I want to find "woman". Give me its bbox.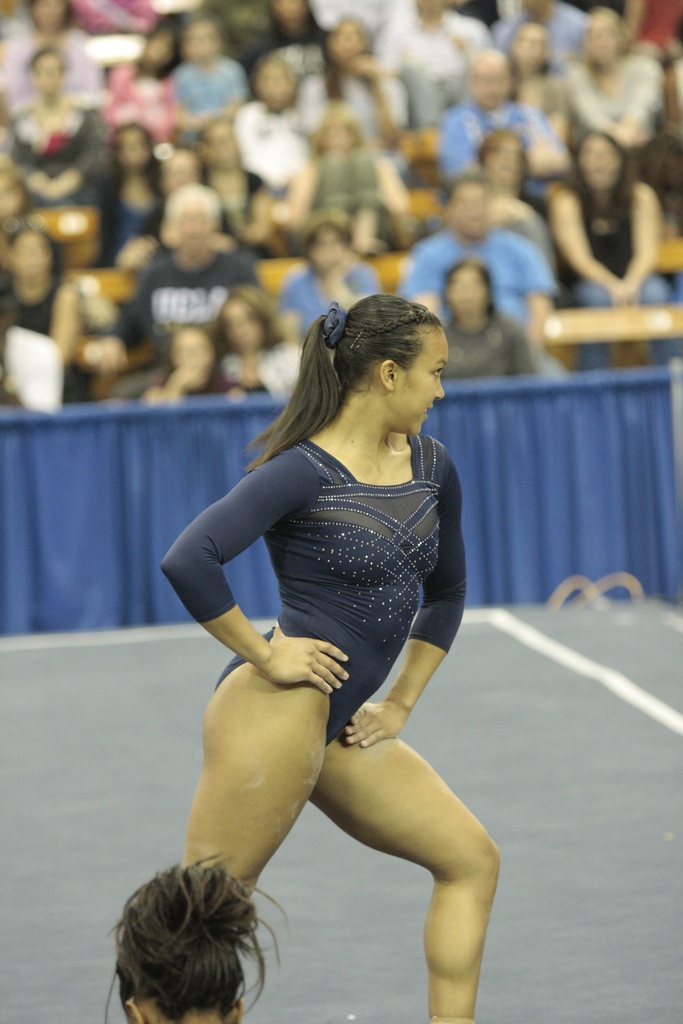
(99,130,164,275).
